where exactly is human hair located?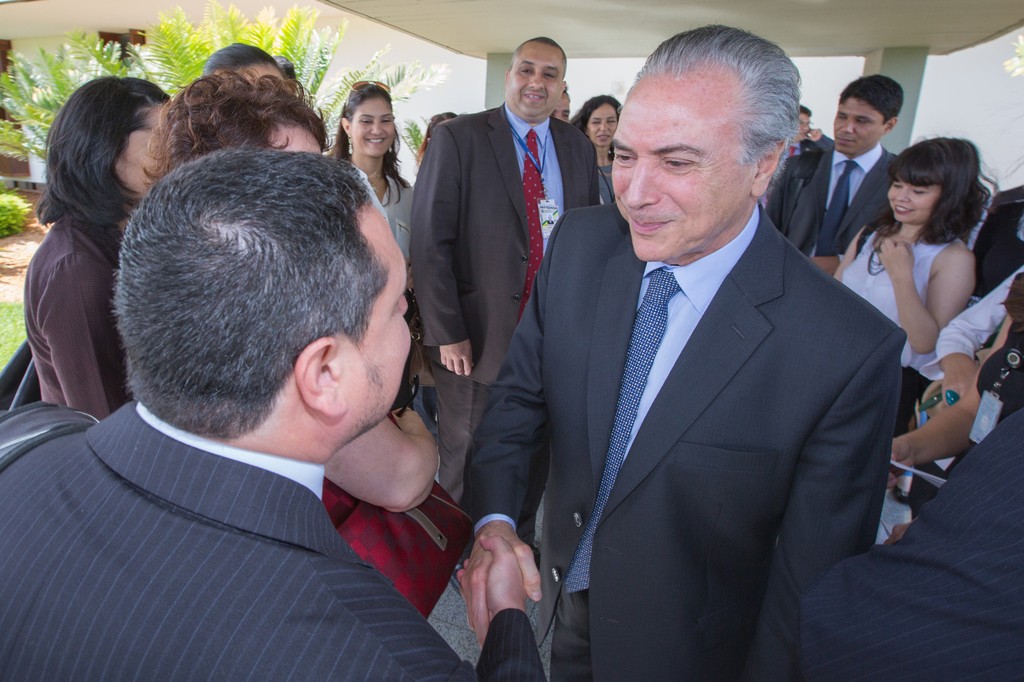
Its bounding box is x1=799, y1=102, x2=815, y2=118.
